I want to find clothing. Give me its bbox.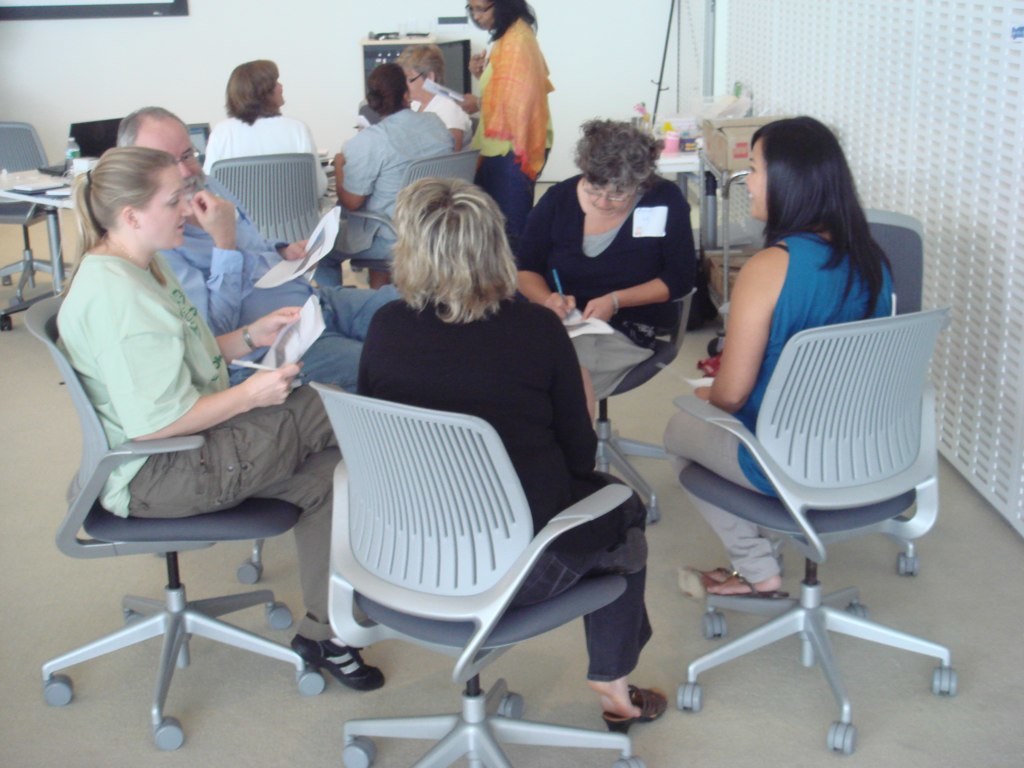
bbox(512, 174, 706, 388).
